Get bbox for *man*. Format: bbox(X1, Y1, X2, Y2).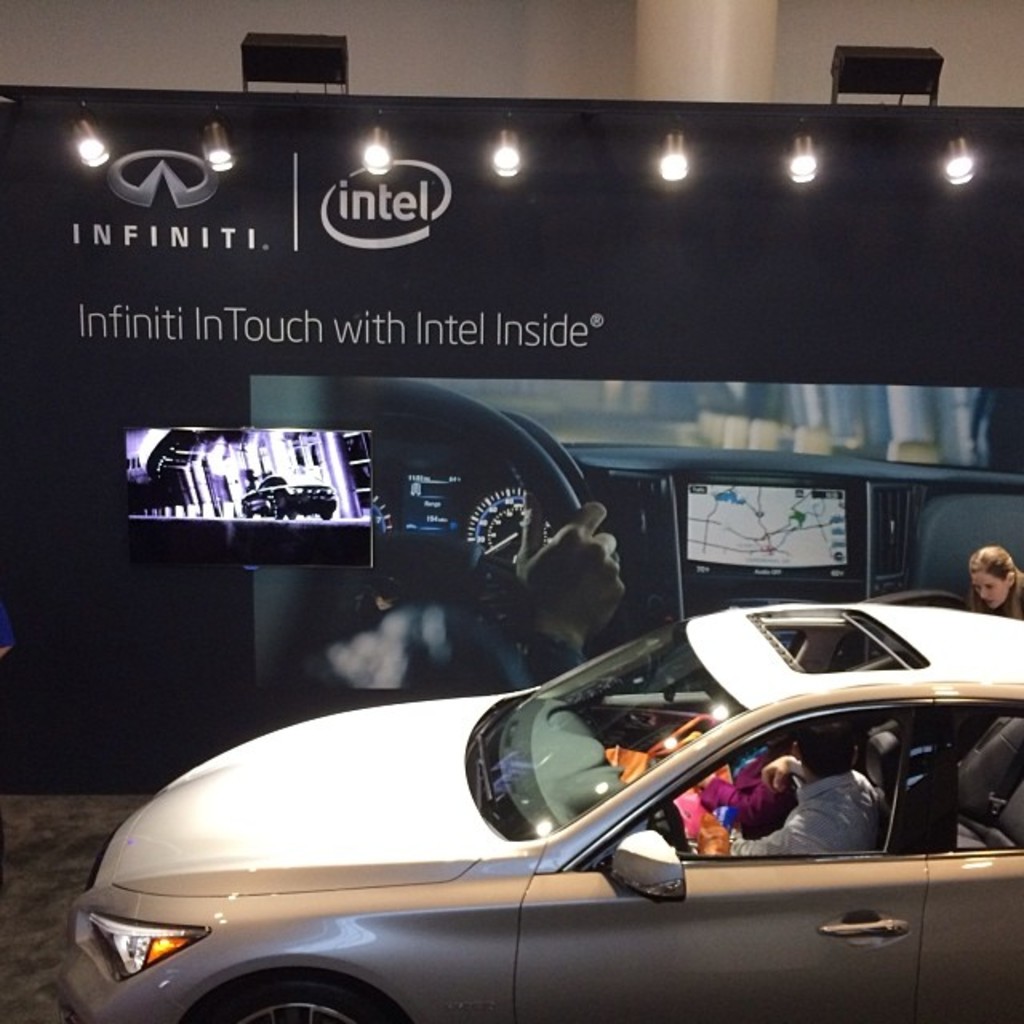
bbox(688, 714, 901, 864).
